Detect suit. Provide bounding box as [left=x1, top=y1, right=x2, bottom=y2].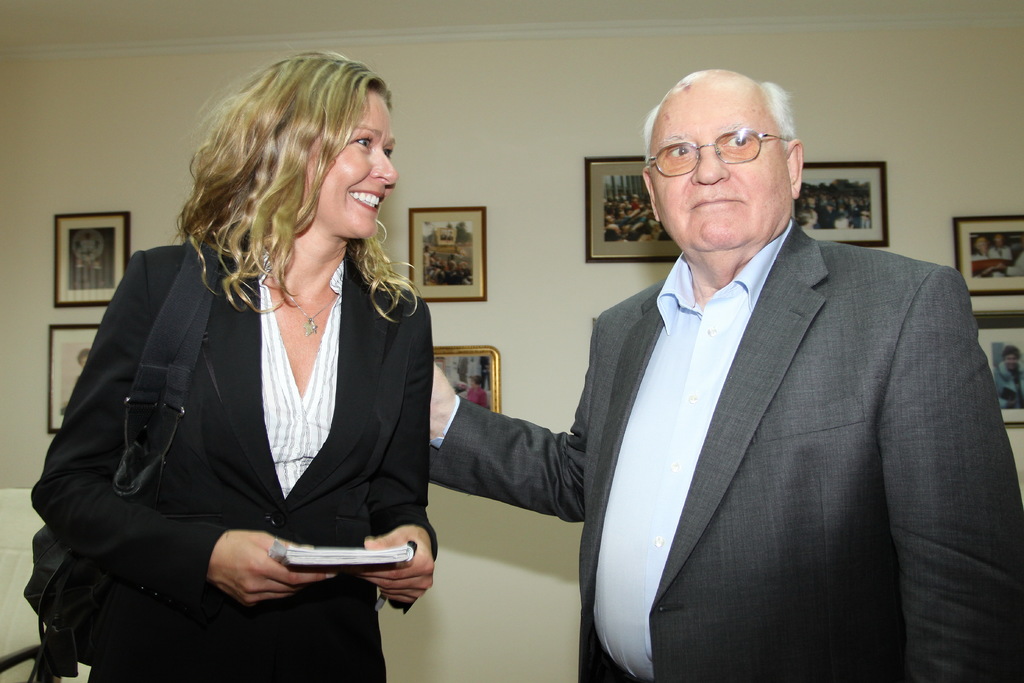
[left=26, top=243, right=438, bottom=682].
